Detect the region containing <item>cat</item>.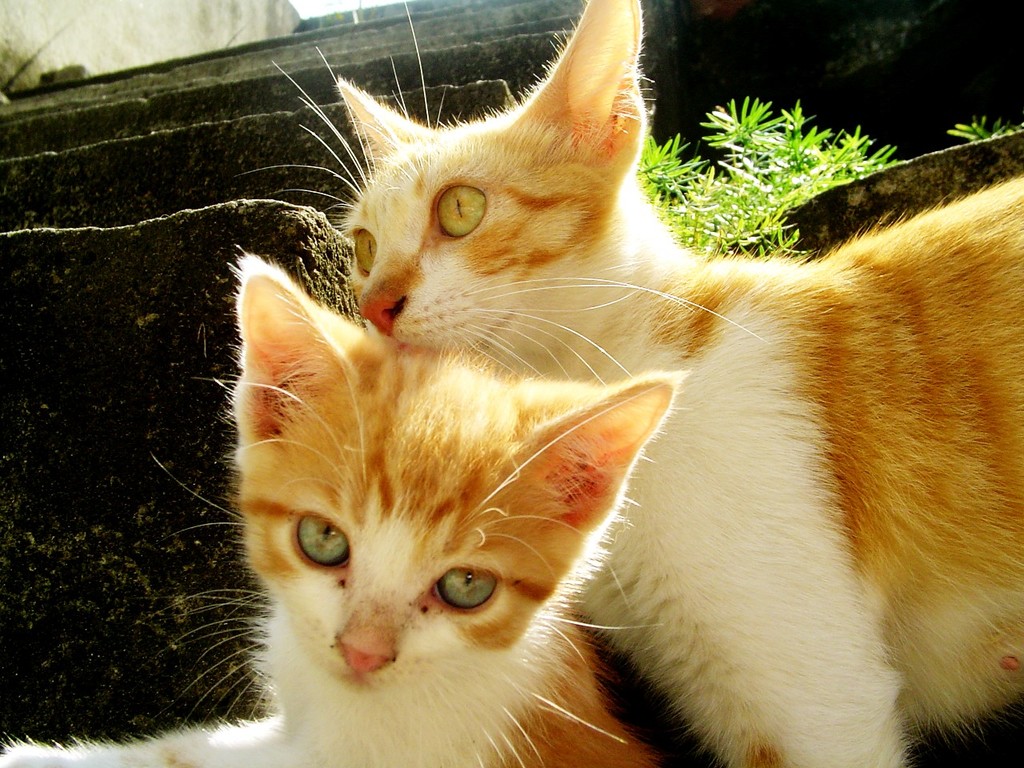
<box>0,246,694,762</box>.
